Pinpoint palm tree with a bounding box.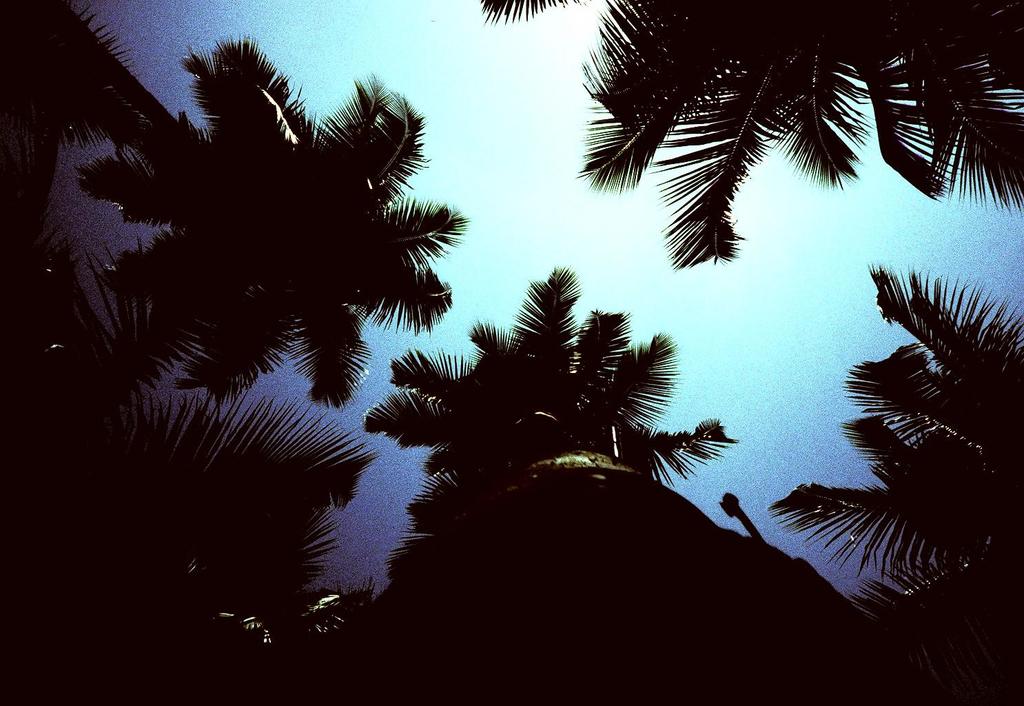
[765, 270, 1023, 705].
